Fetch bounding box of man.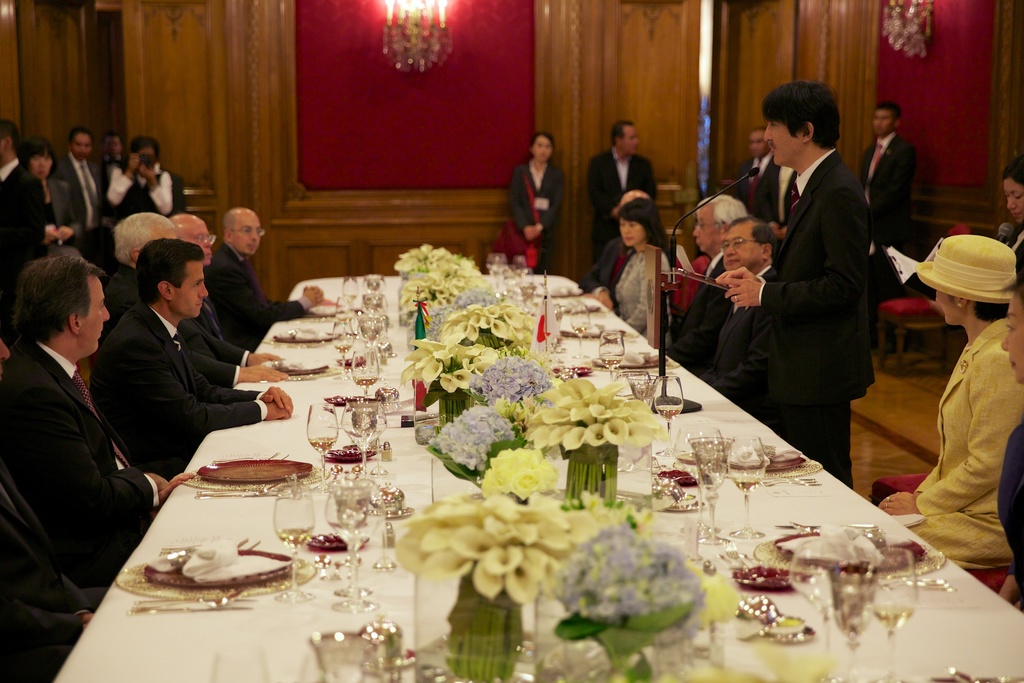
Bbox: (left=96, top=210, right=281, bottom=384).
